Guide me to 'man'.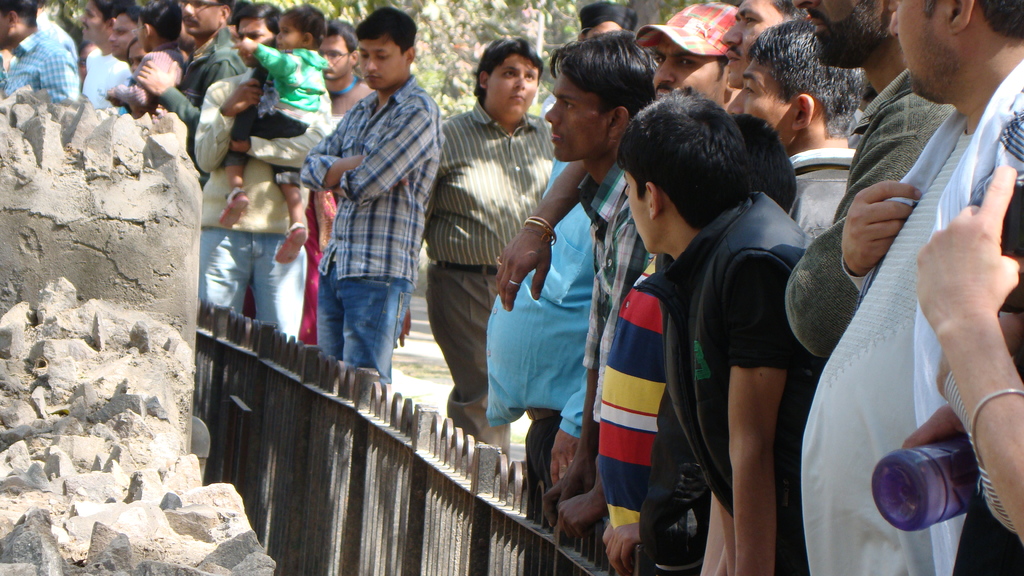
Guidance: left=168, top=8, right=324, bottom=350.
